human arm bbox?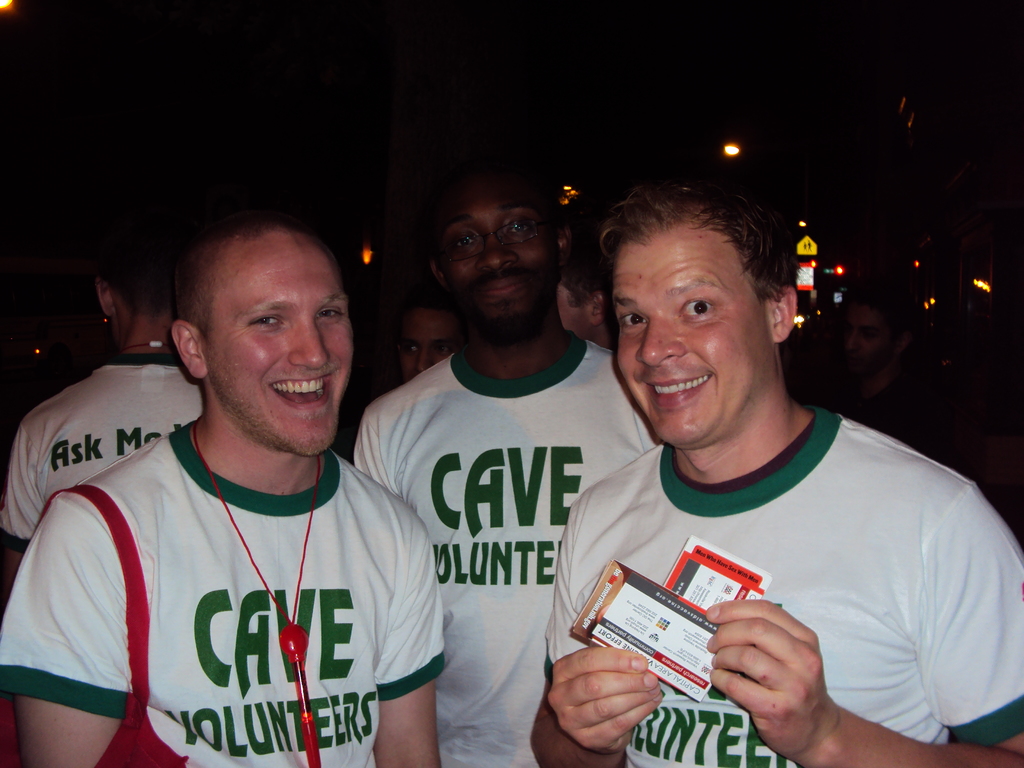
pyautogui.locateOnScreen(369, 493, 442, 766)
